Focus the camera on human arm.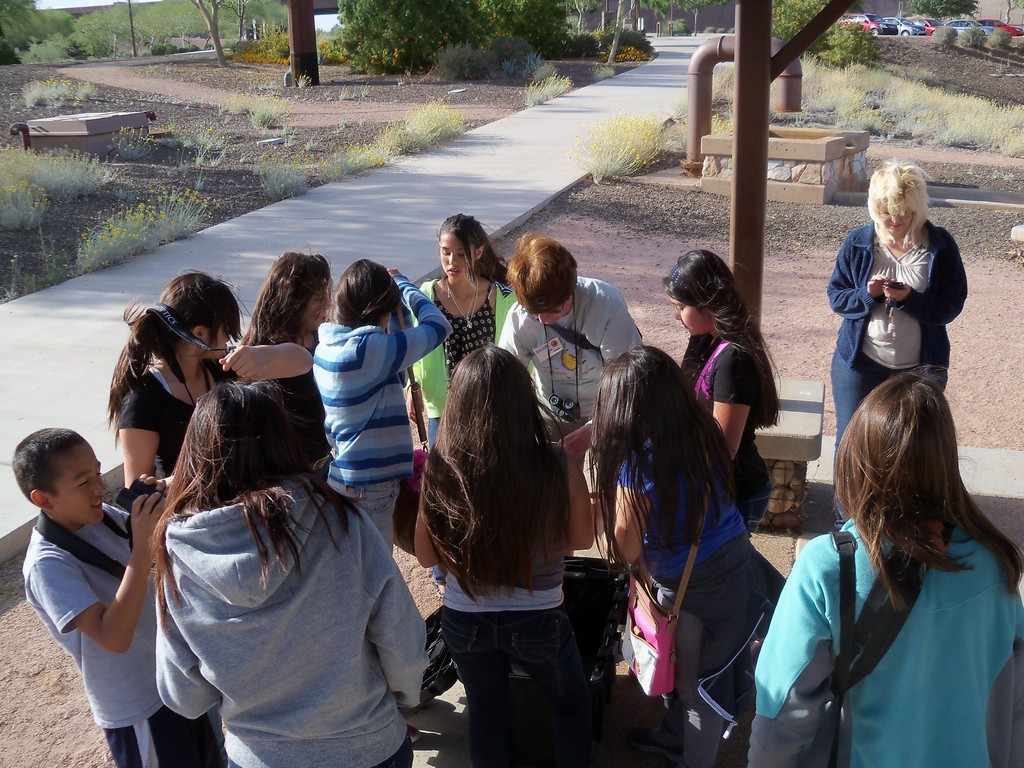
Focus region: 826, 237, 893, 316.
